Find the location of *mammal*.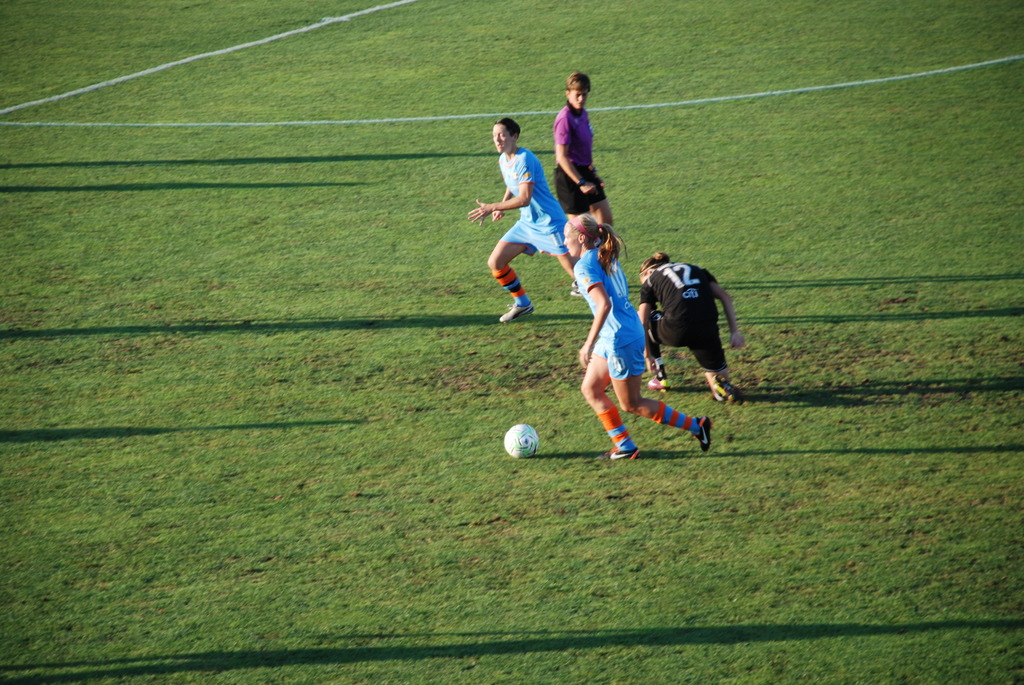
Location: x1=541, y1=71, x2=623, y2=258.
